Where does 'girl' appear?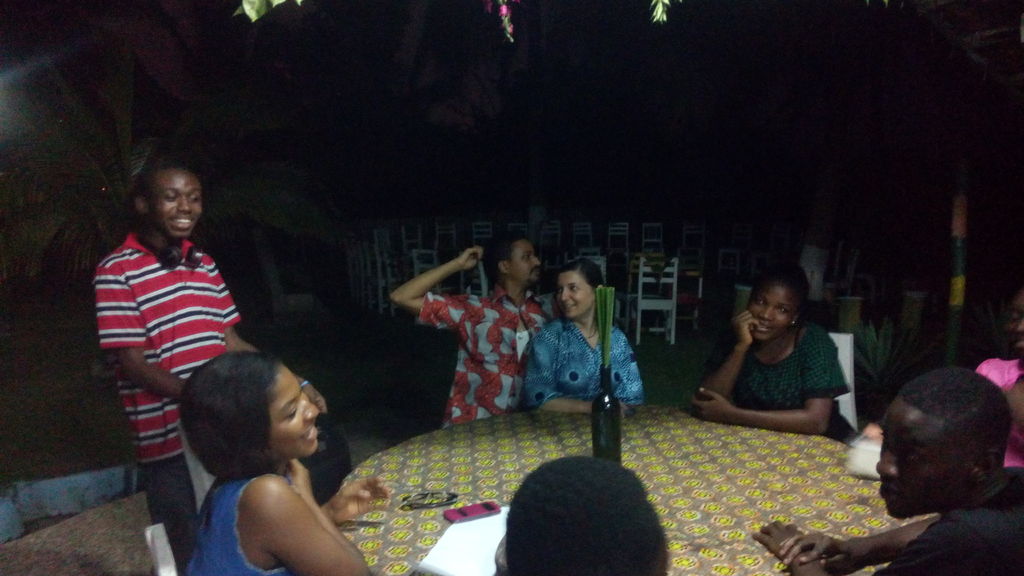
Appears at (x1=683, y1=259, x2=859, y2=449).
